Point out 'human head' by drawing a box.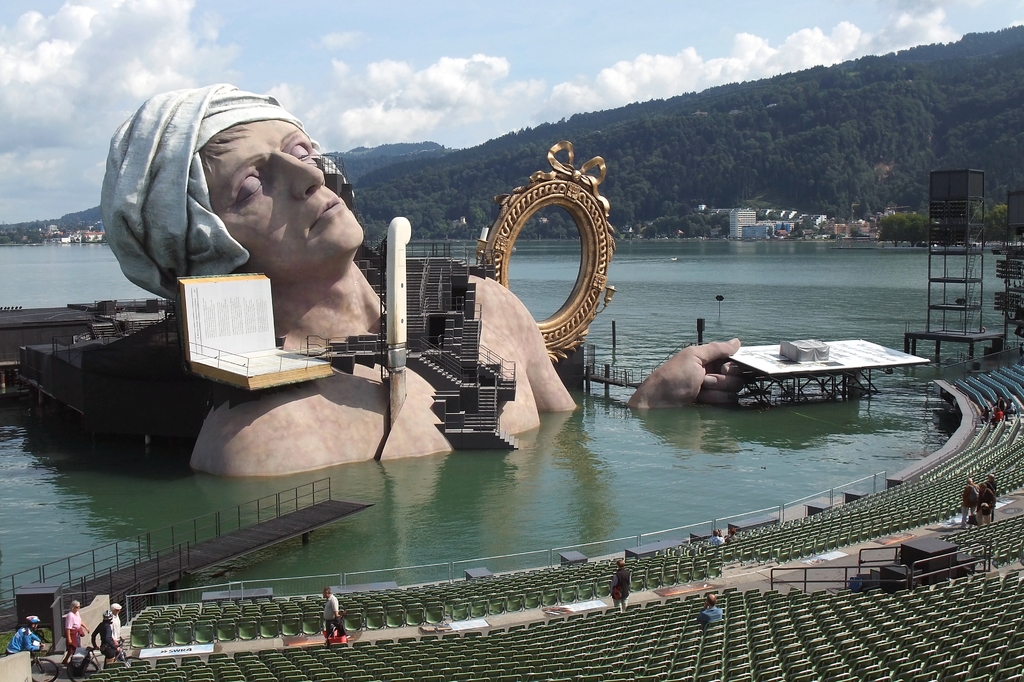
[612,555,626,571].
